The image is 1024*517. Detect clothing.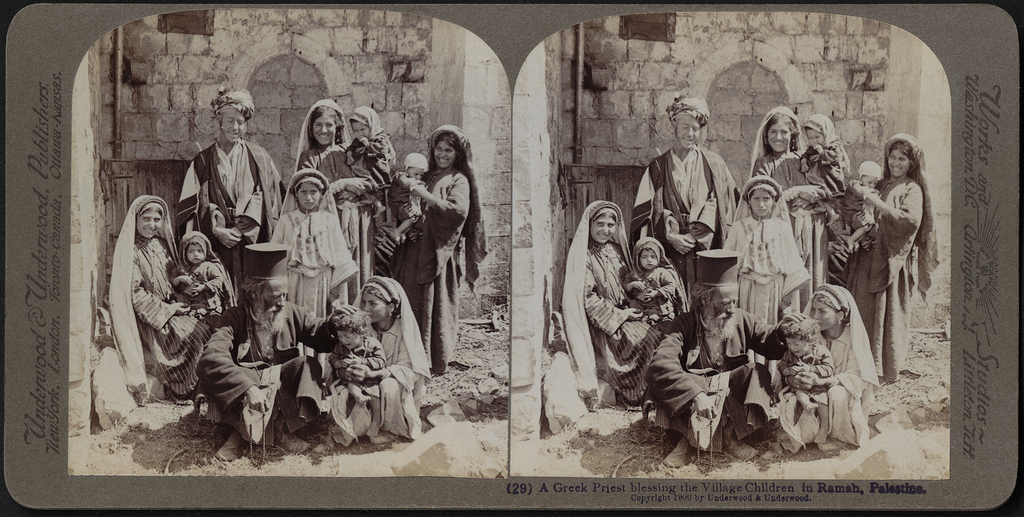
Detection: 846, 169, 929, 383.
